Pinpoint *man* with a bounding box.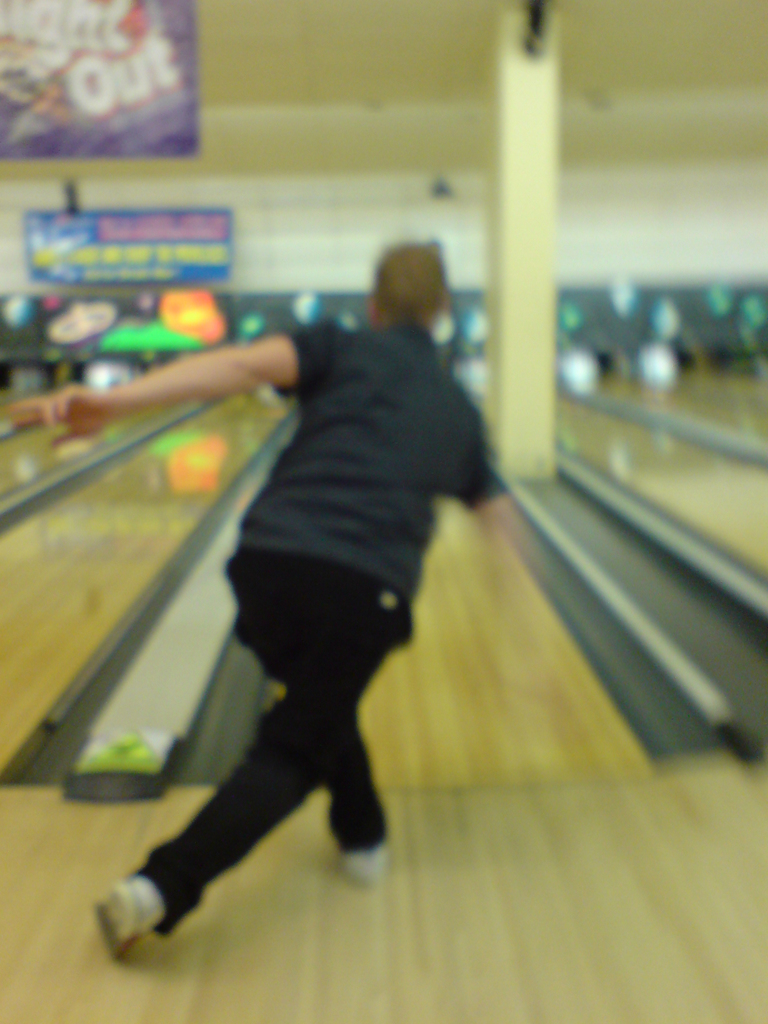
<box>0,237,520,972</box>.
